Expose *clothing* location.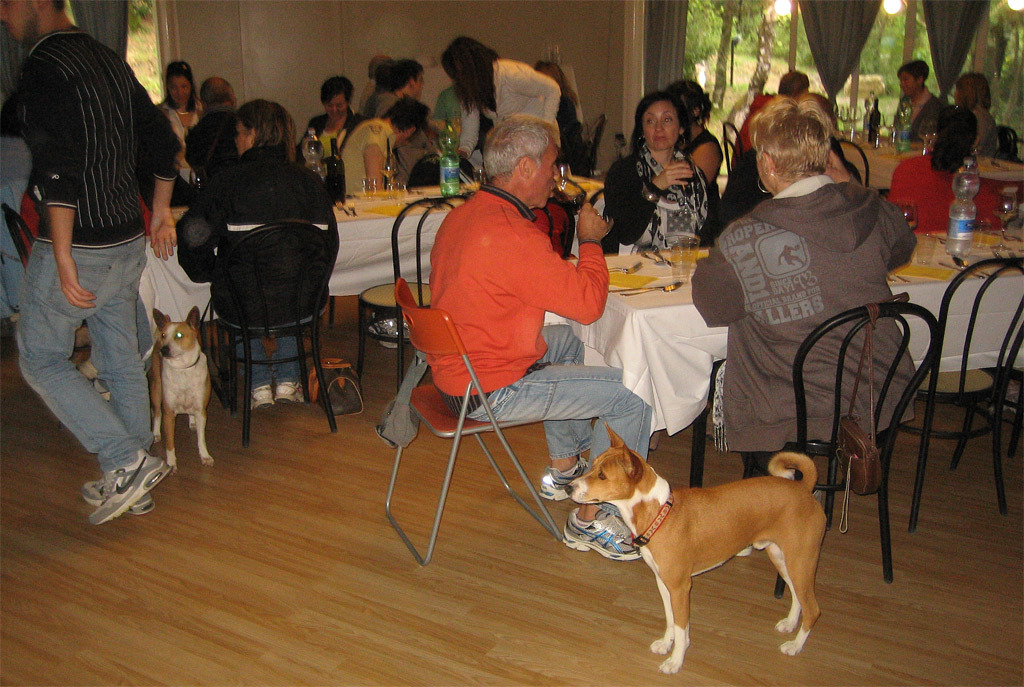
Exposed at box(189, 145, 347, 377).
